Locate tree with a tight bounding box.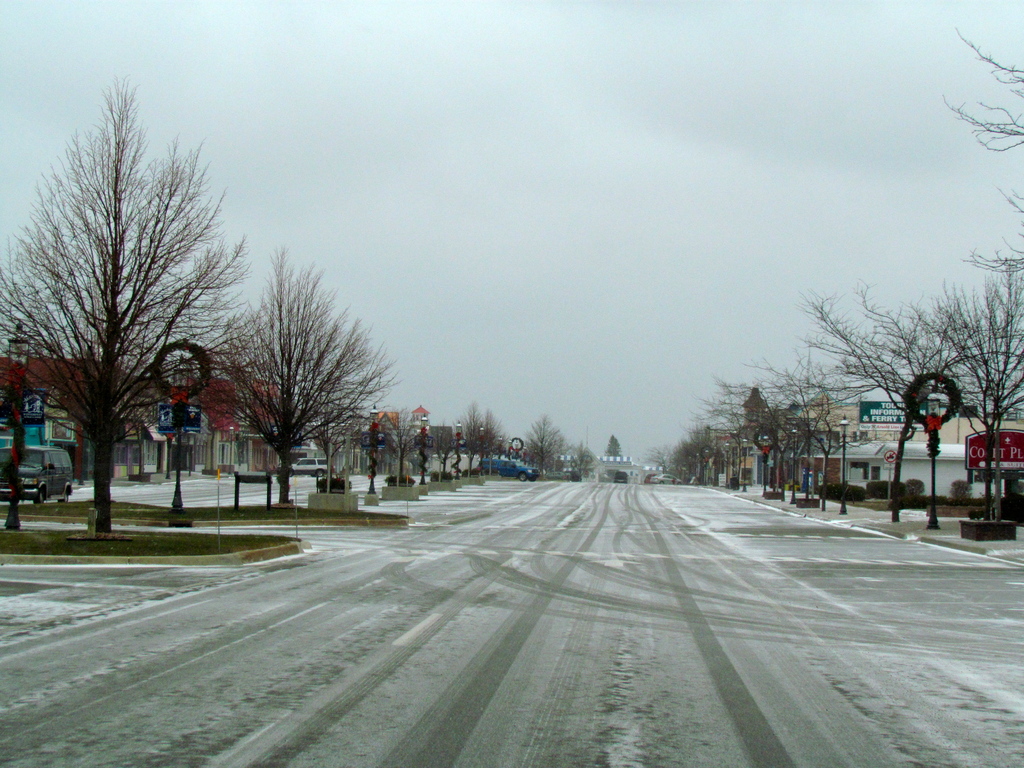
box(195, 246, 396, 506).
